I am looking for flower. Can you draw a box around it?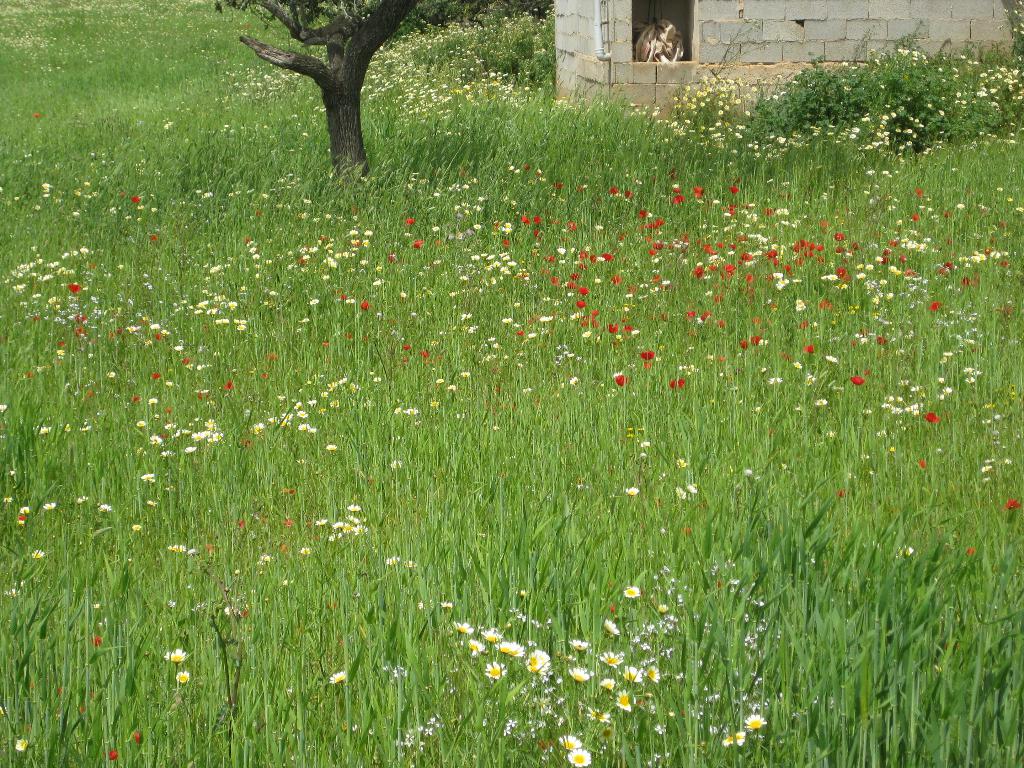
Sure, the bounding box is (620, 484, 641, 501).
